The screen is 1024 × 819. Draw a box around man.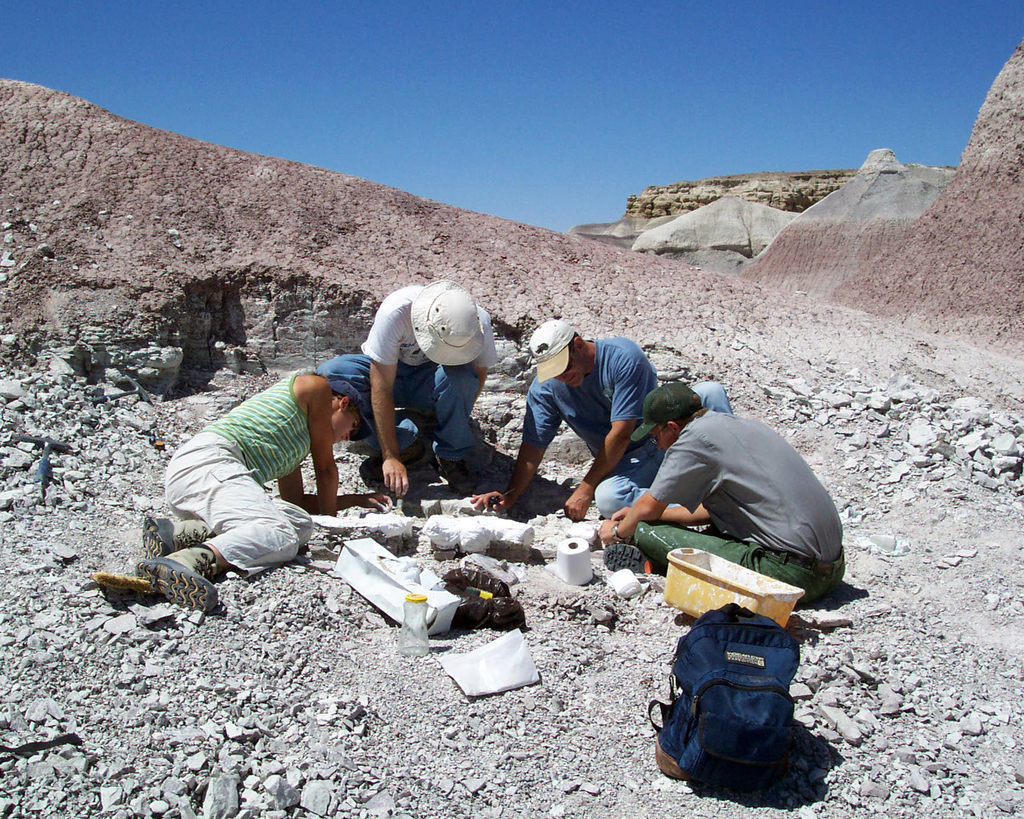
BBox(328, 285, 493, 465).
